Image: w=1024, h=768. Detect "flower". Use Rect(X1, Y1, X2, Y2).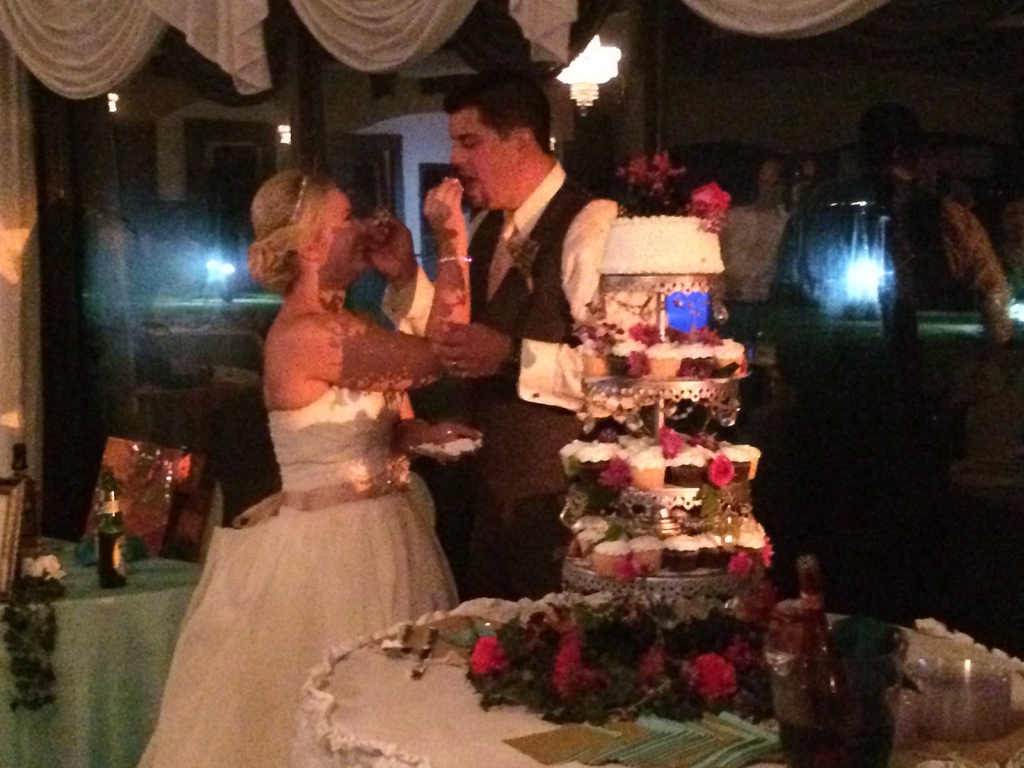
Rect(468, 633, 520, 680).
